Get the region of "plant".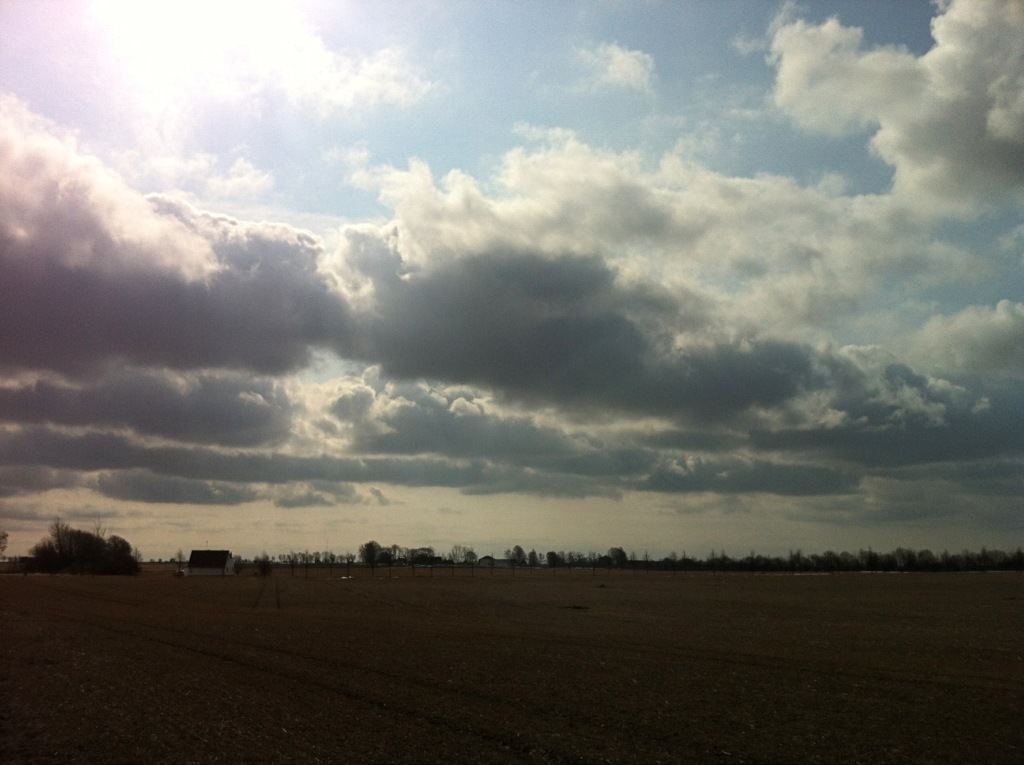
<region>19, 516, 152, 576</region>.
